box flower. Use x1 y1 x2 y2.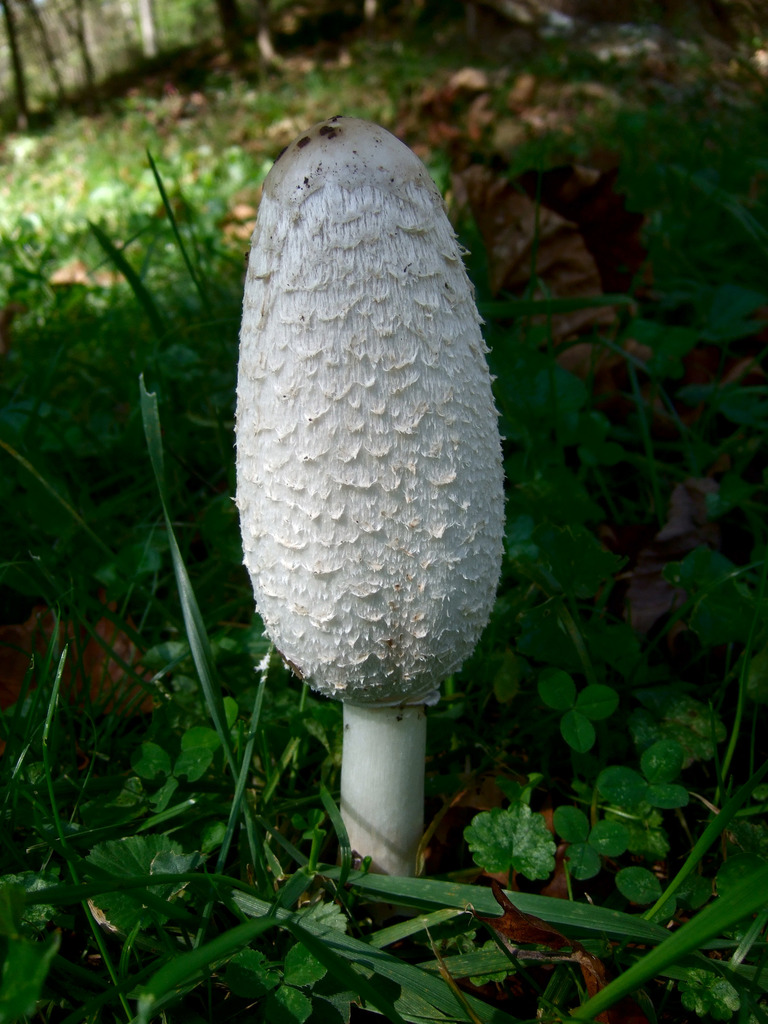
222 95 502 719.
